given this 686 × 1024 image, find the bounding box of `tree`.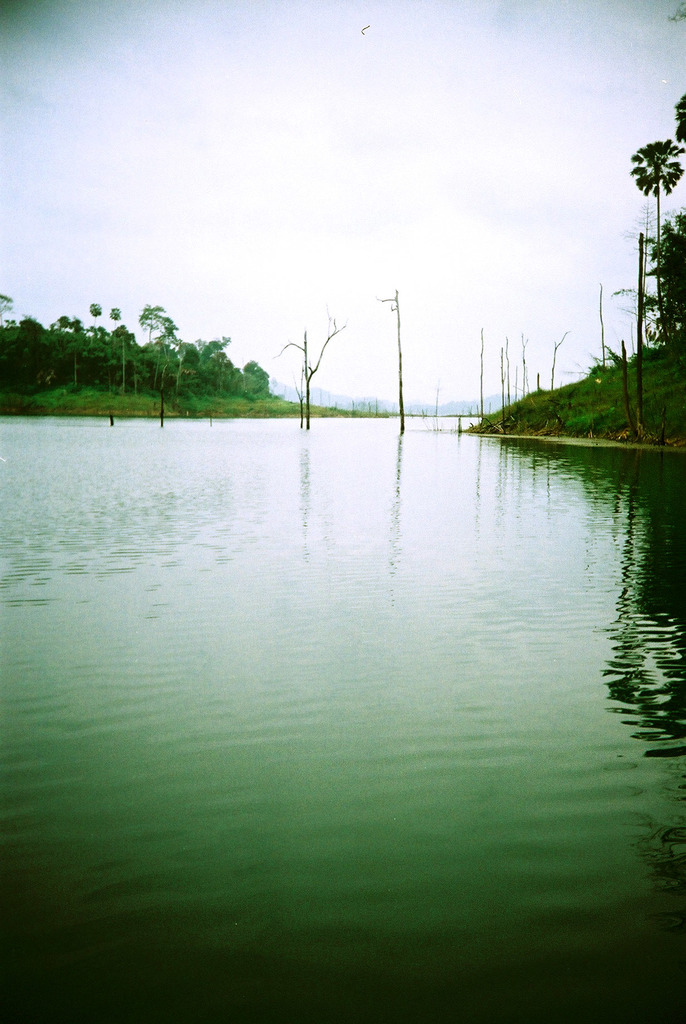
(left=172, top=337, right=197, bottom=390).
